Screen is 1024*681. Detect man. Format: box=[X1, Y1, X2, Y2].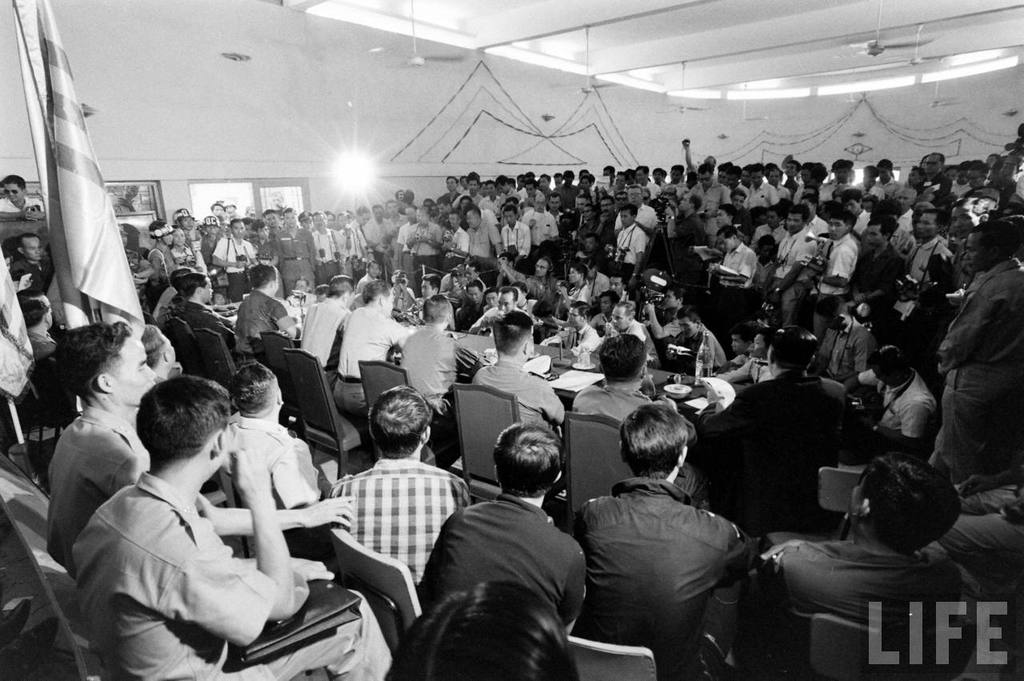
box=[565, 403, 775, 675].
